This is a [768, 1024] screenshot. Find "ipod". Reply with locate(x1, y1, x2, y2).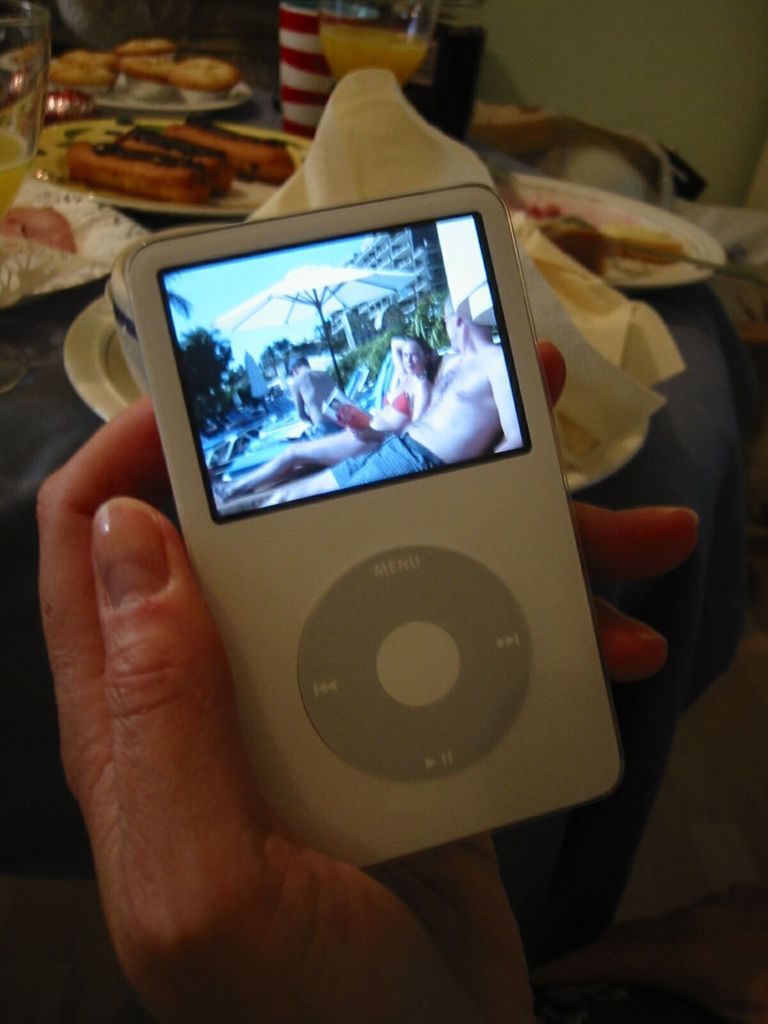
locate(112, 182, 628, 870).
